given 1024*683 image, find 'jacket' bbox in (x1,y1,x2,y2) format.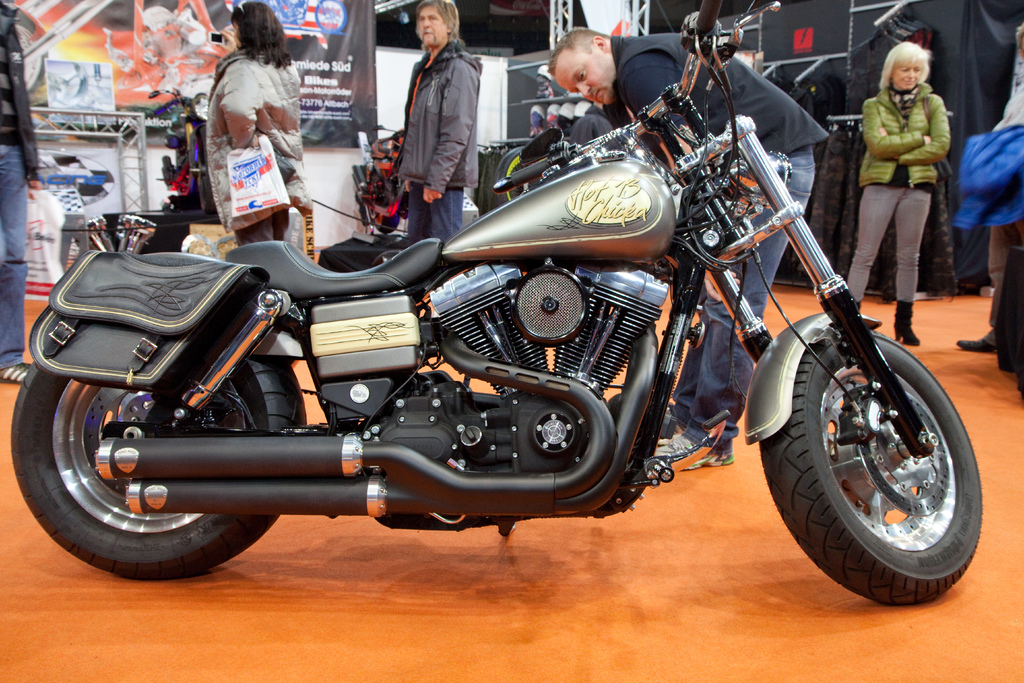
(202,45,315,232).
